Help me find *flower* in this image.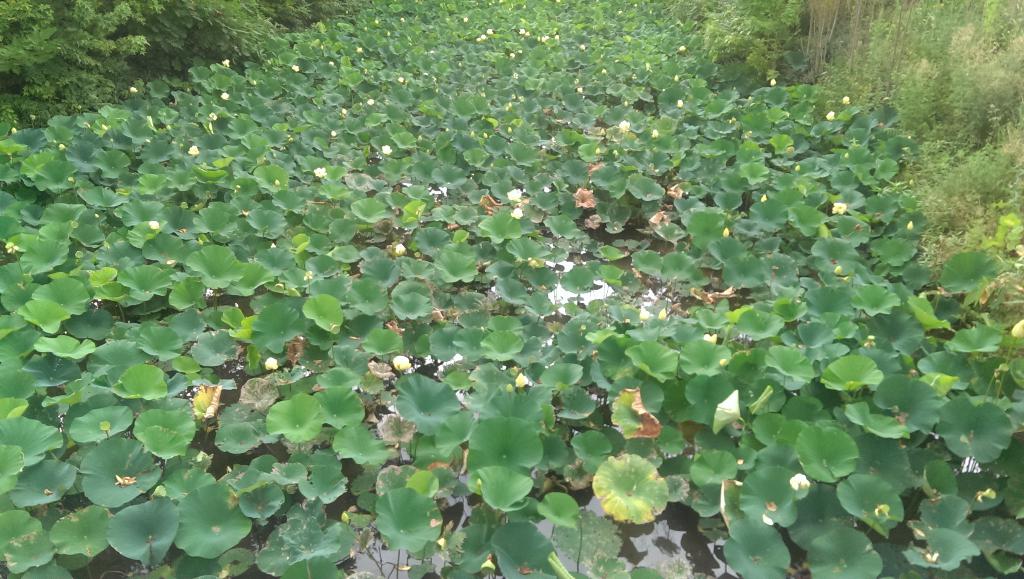
Found it: [left=824, top=106, right=836, bottom=121].
